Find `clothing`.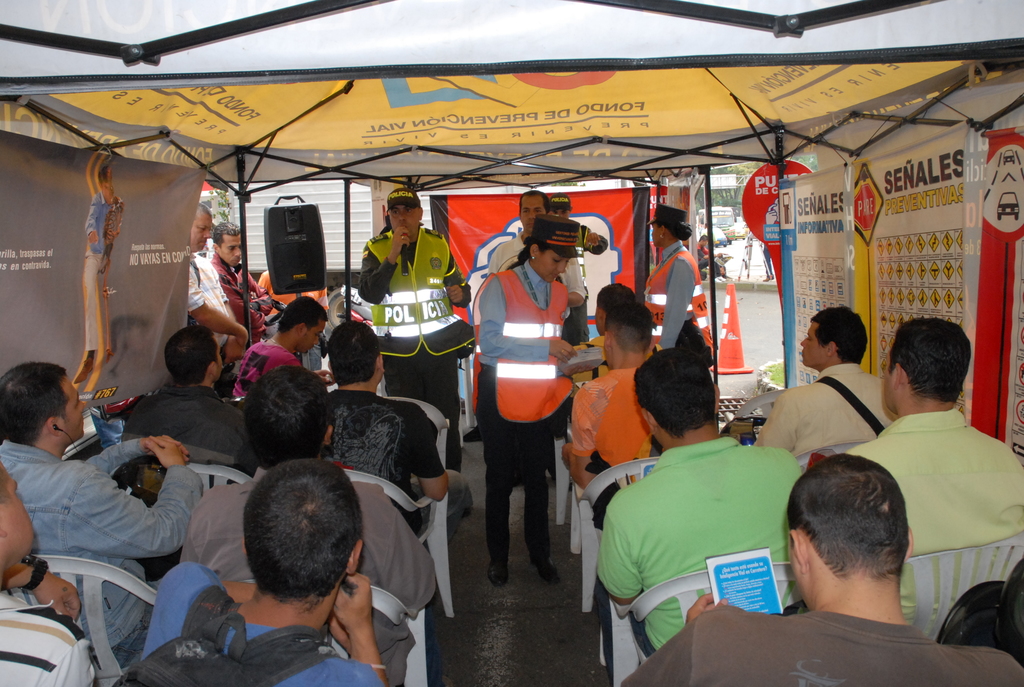
<bbox>645, 227, 717, 357</bbox>.
